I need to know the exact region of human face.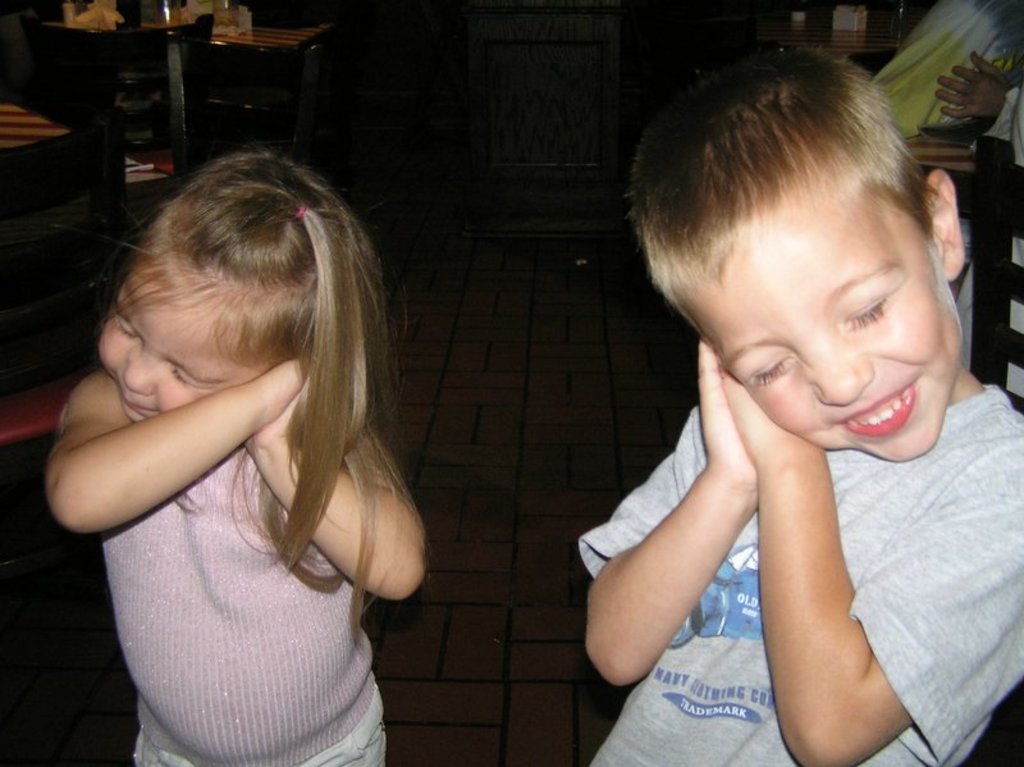
Region: <bbox>97, 262, 252, 420</bbox>.
